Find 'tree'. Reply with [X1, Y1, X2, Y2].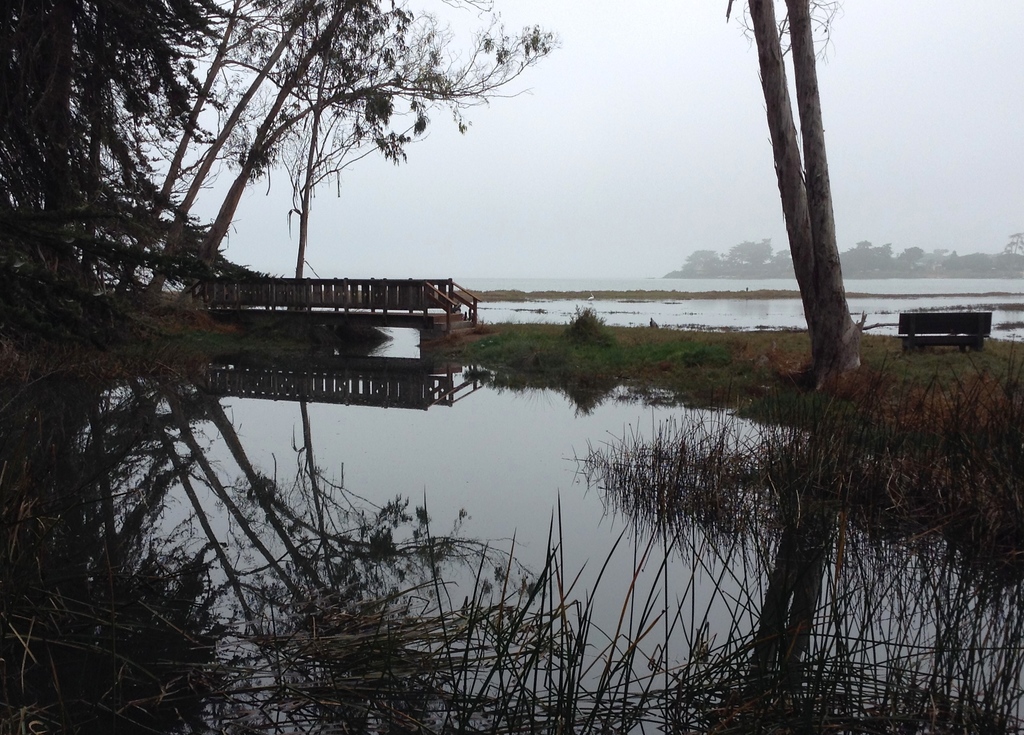
[728, 3, 901, 392].
